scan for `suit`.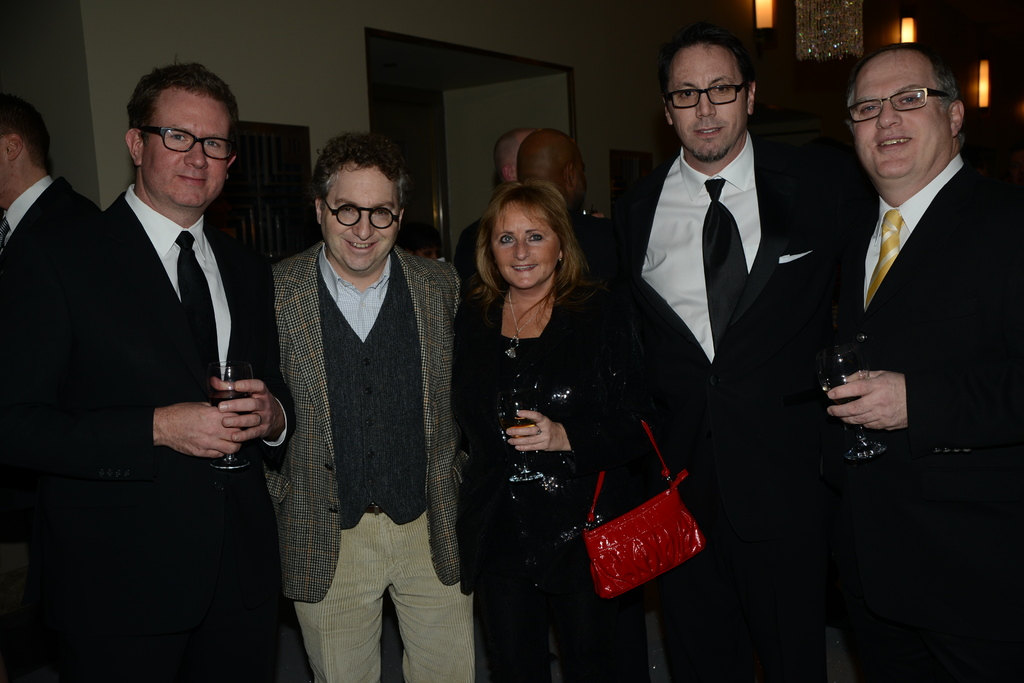
Scan result: (left=0, top=173, right=105, bottom=323).
